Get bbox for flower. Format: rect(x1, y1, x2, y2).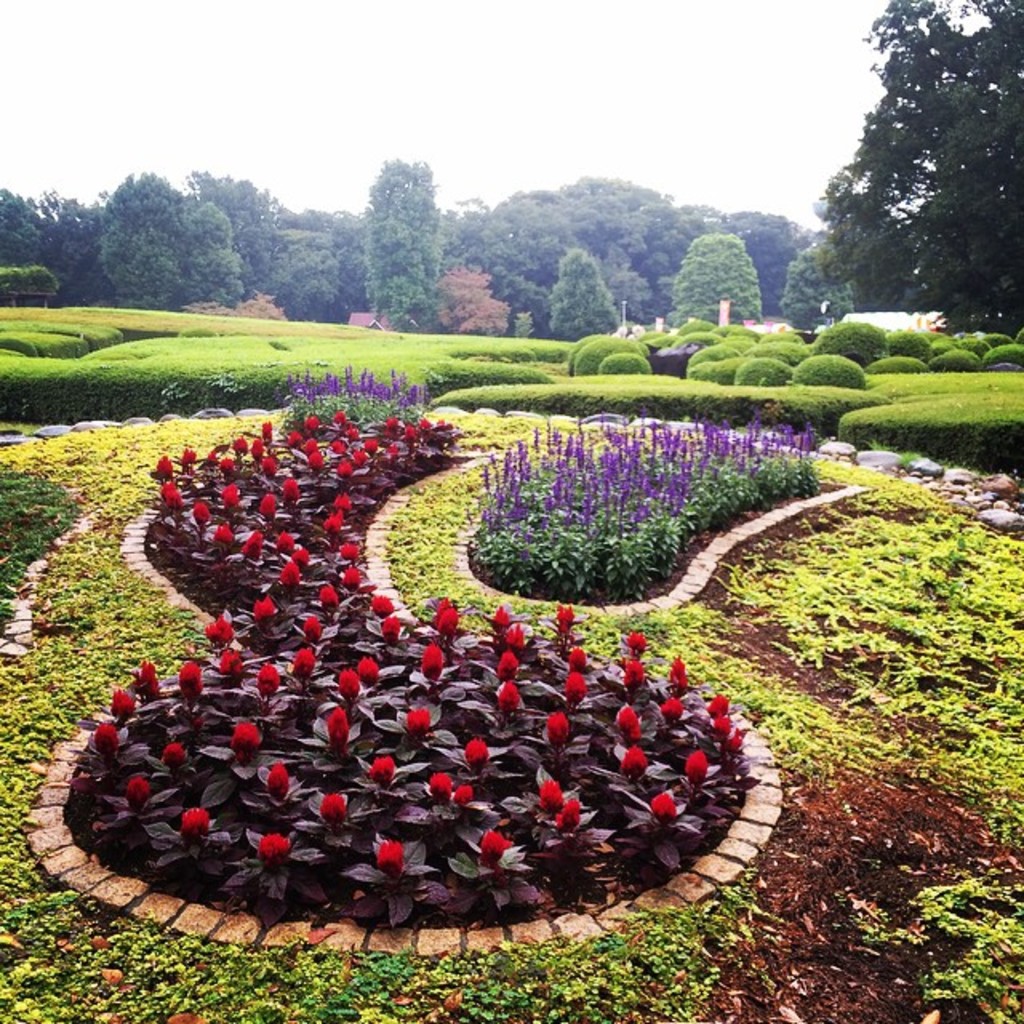
rect(259, 834, 290, 861).
